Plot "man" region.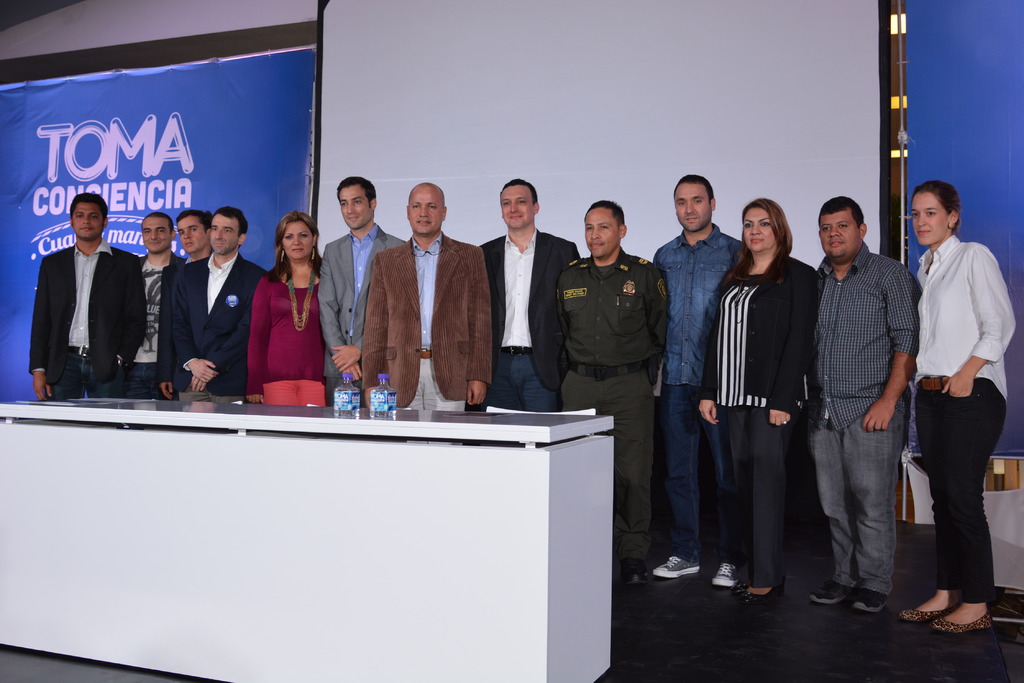
Plotted at region(558, 201, 675, 584).
